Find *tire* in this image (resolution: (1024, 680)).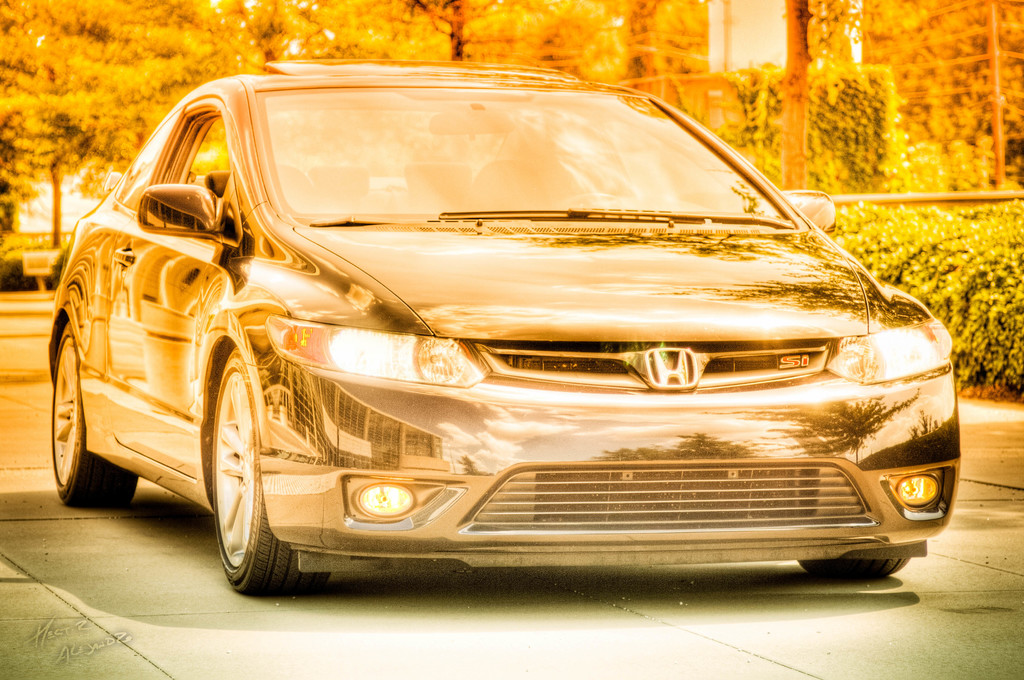
<region>195, 336, 293, 609</region>.
